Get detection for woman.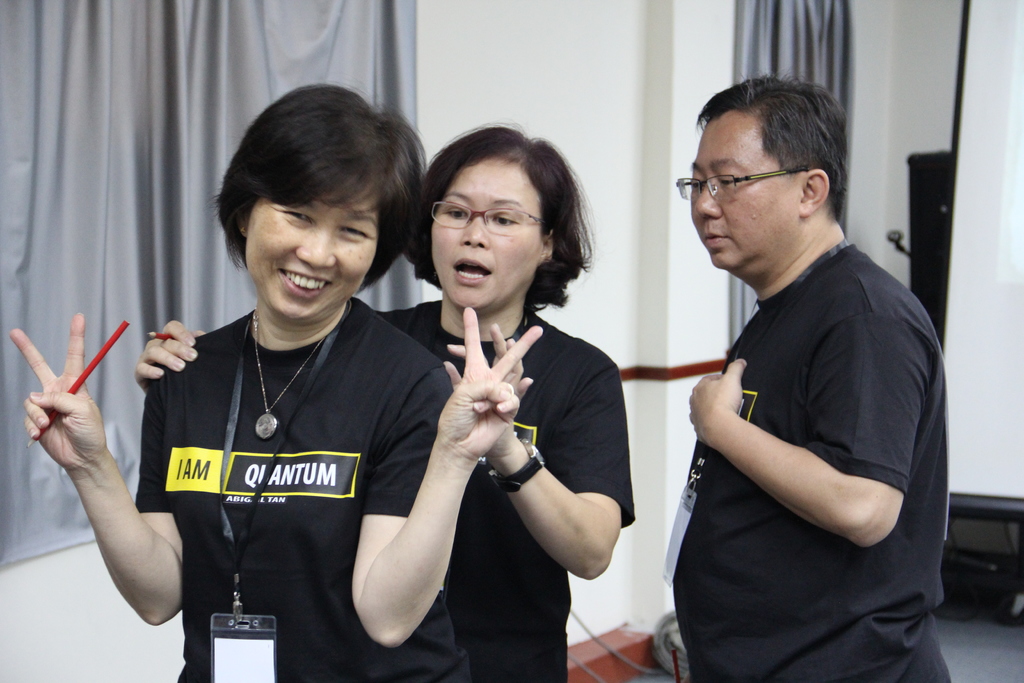
Detection: {"left": 132, "top": 120, "right": 637, "bottom": 682}.
